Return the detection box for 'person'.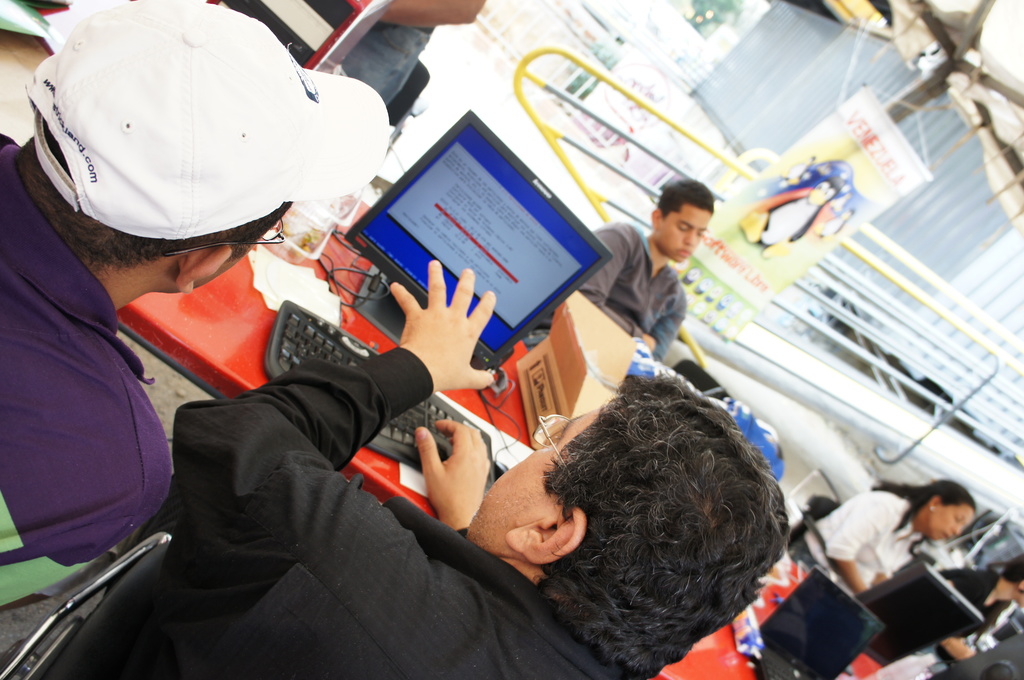
x1=0, y1=0, x2=393, y2=555.
